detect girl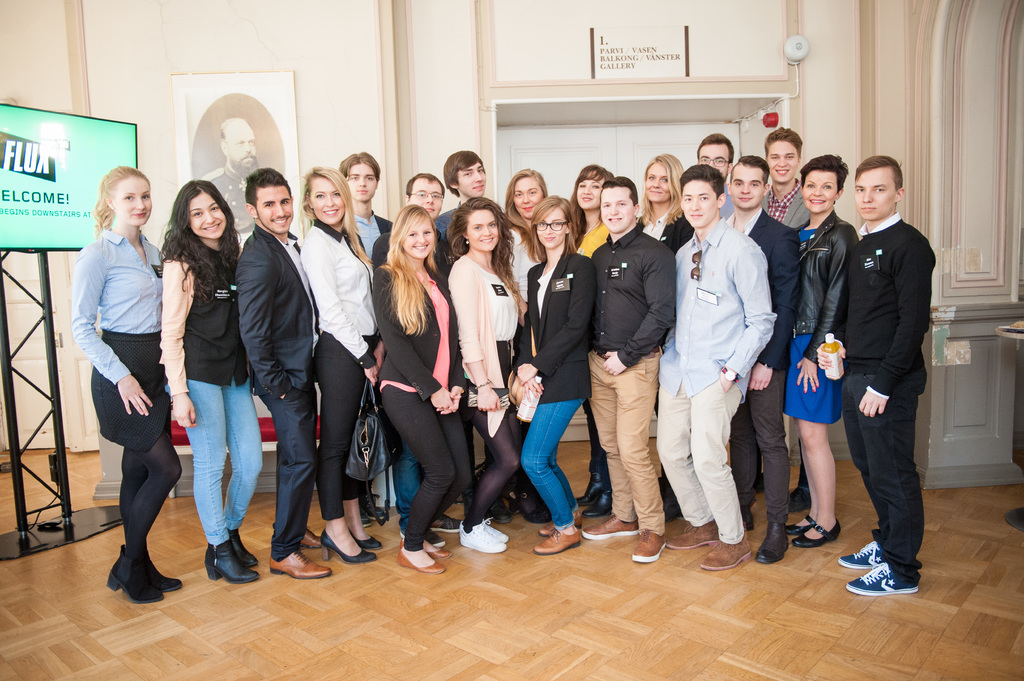
rect(374, 203, 474, 573)
